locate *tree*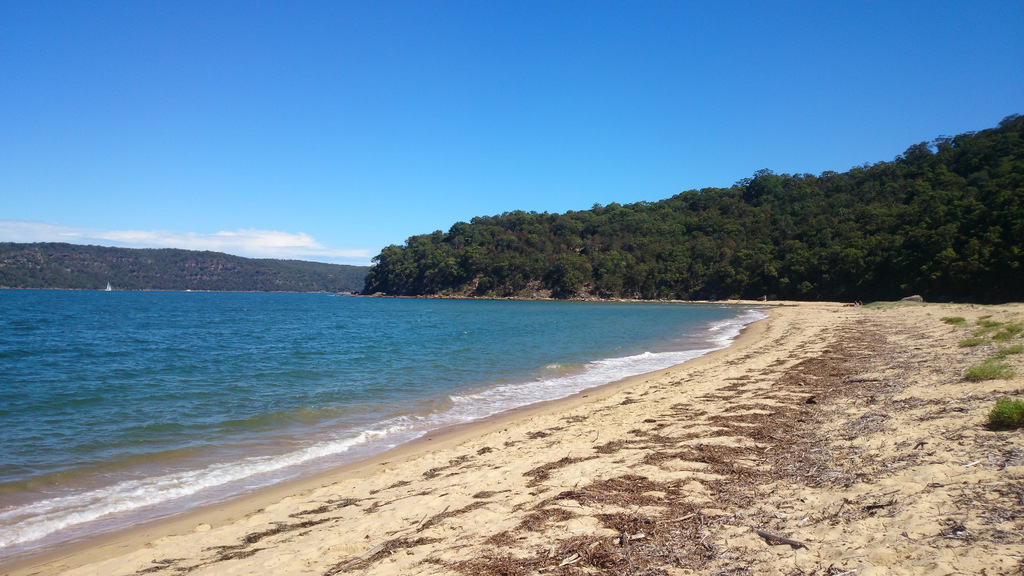
rect(367, 223, 454, 303)
